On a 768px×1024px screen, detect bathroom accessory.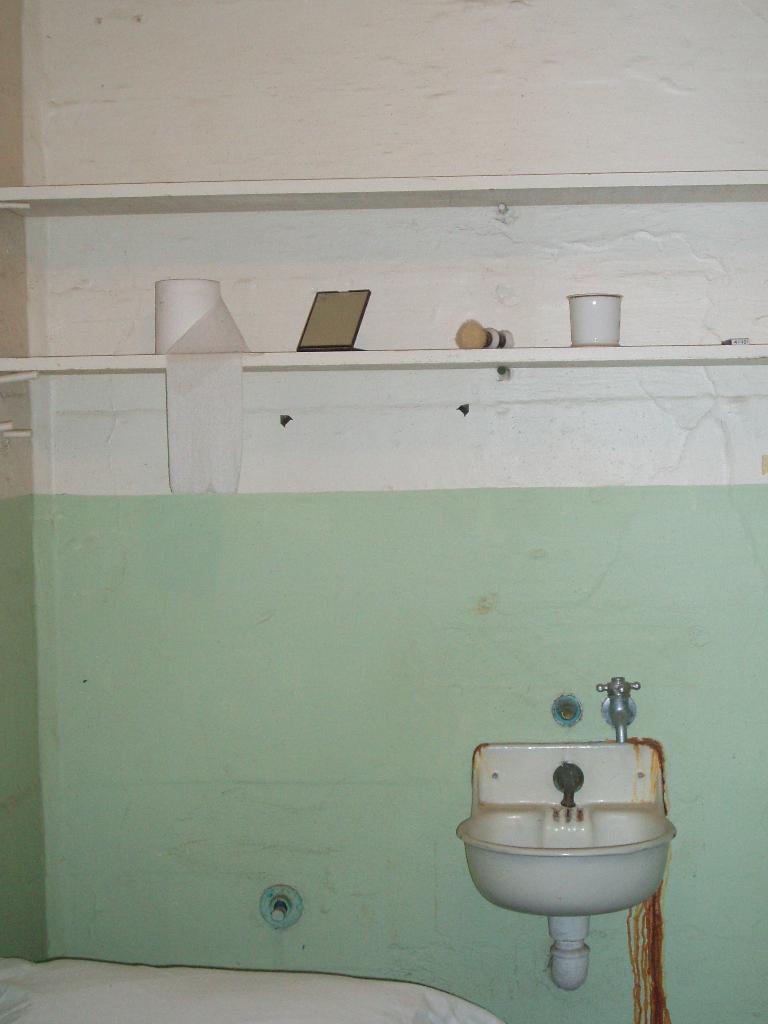
BBox(0, 934, 515, 1023).
